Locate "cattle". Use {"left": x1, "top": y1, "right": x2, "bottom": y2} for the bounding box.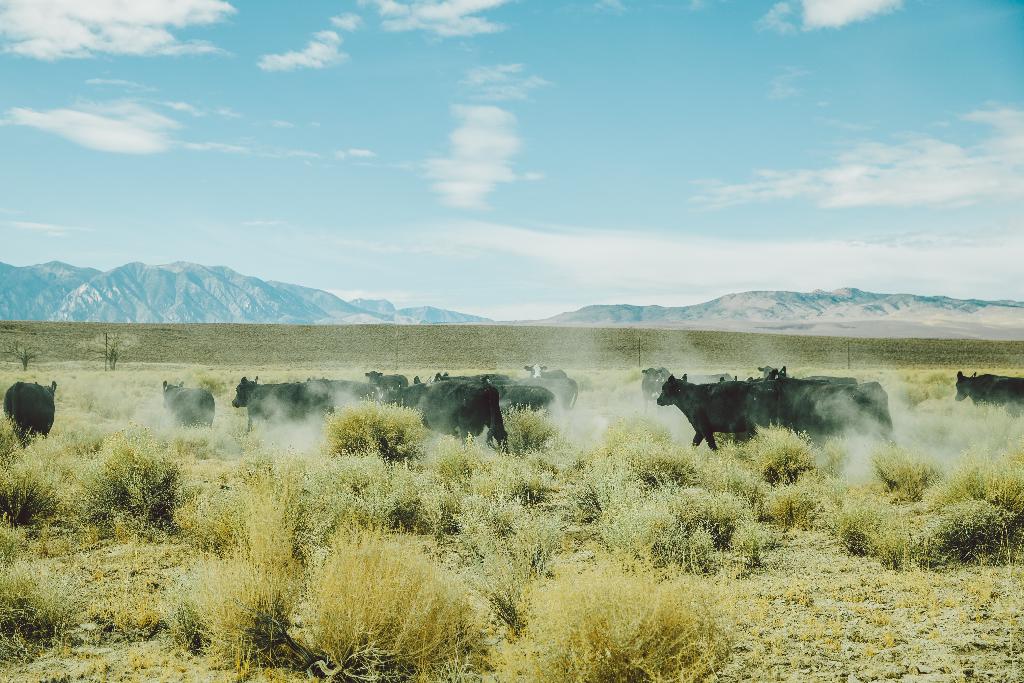
{"left": 648, "top": 373, "right": 734, "bottom": 413}.
